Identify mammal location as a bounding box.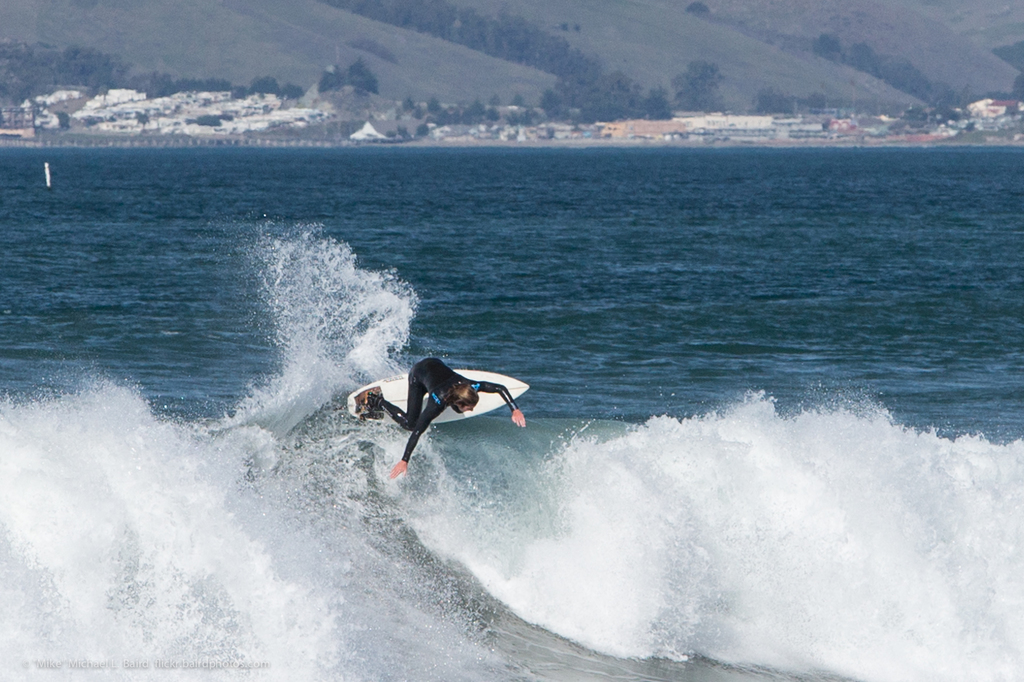
(x1=366, y1=372, x2=532, y2=472).
